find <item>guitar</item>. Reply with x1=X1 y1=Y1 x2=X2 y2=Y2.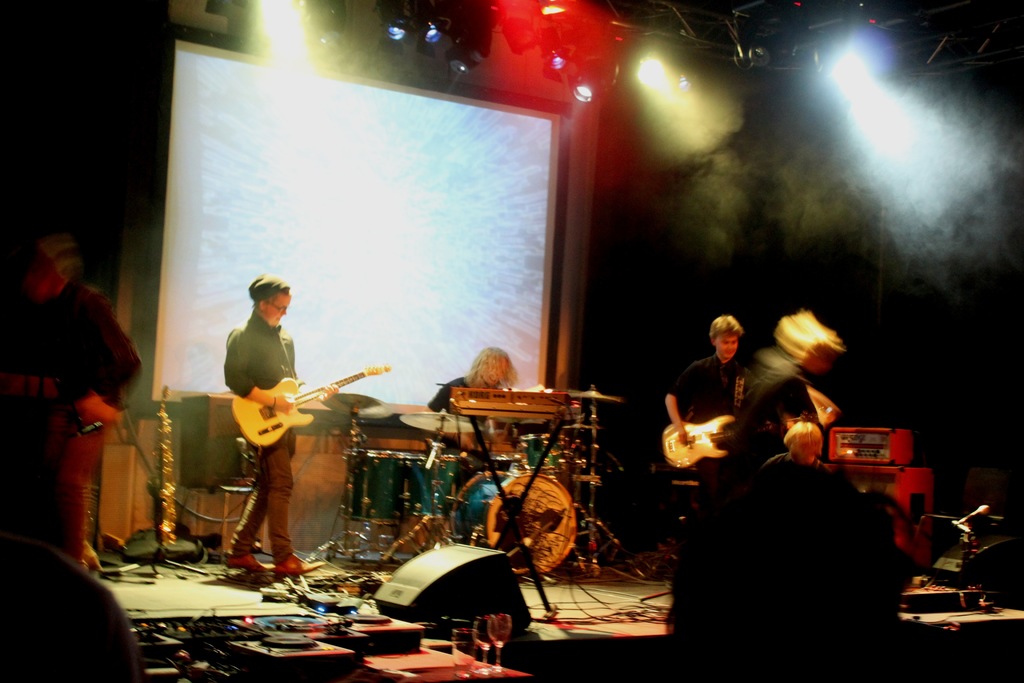
x1=660 y1=403 x2=822 y2=472.
